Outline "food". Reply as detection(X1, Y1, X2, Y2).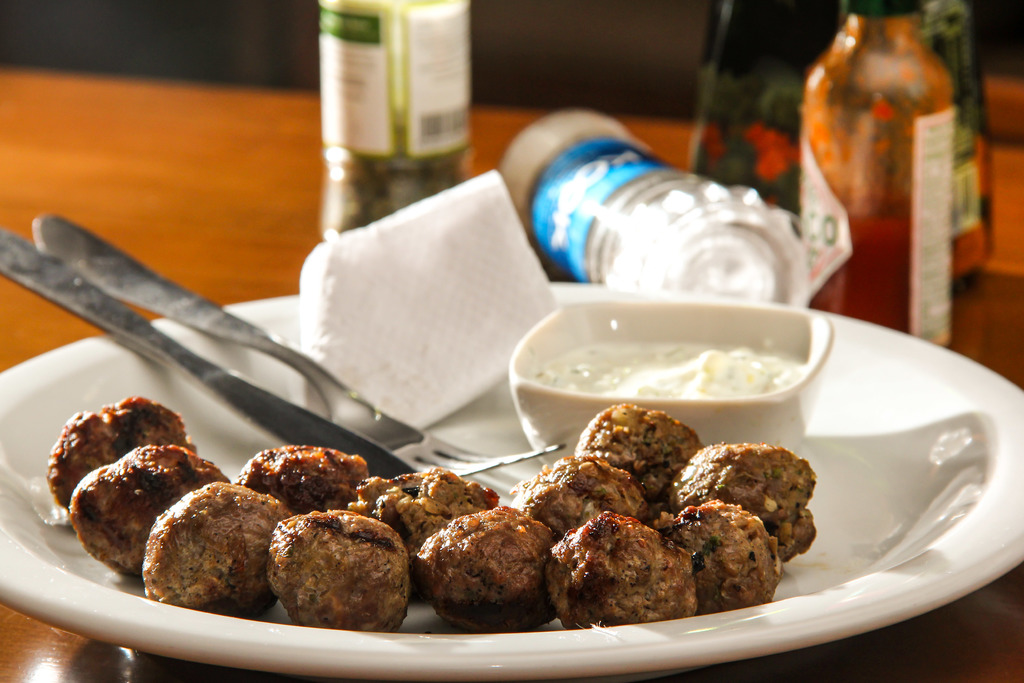
detection(533, 335, 798, 395).
